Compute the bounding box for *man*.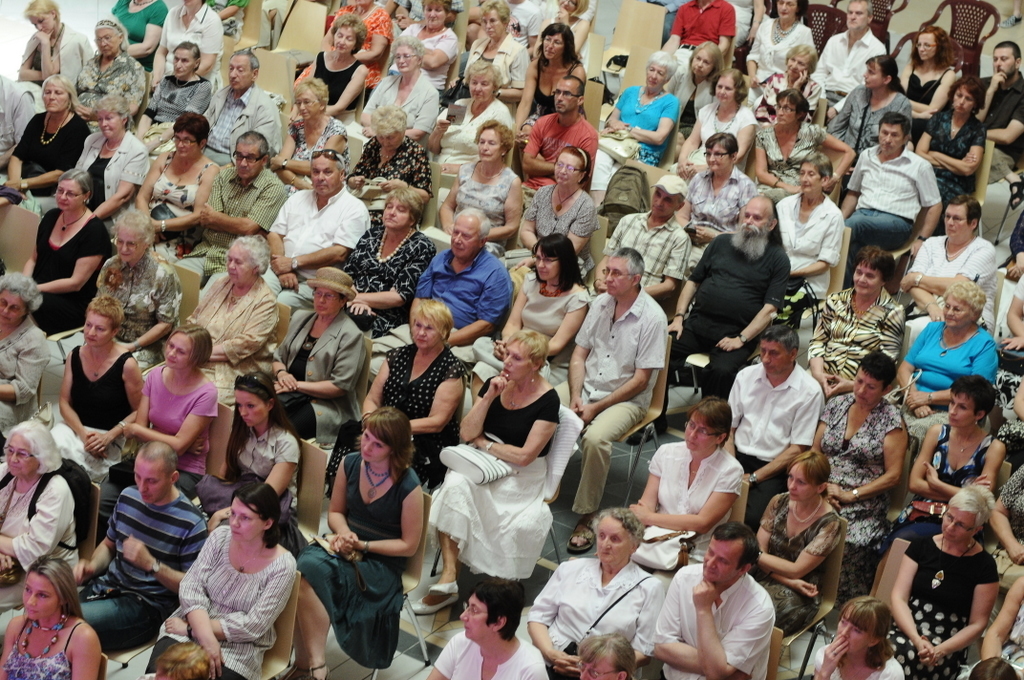
[168, 129, 288, 297].
